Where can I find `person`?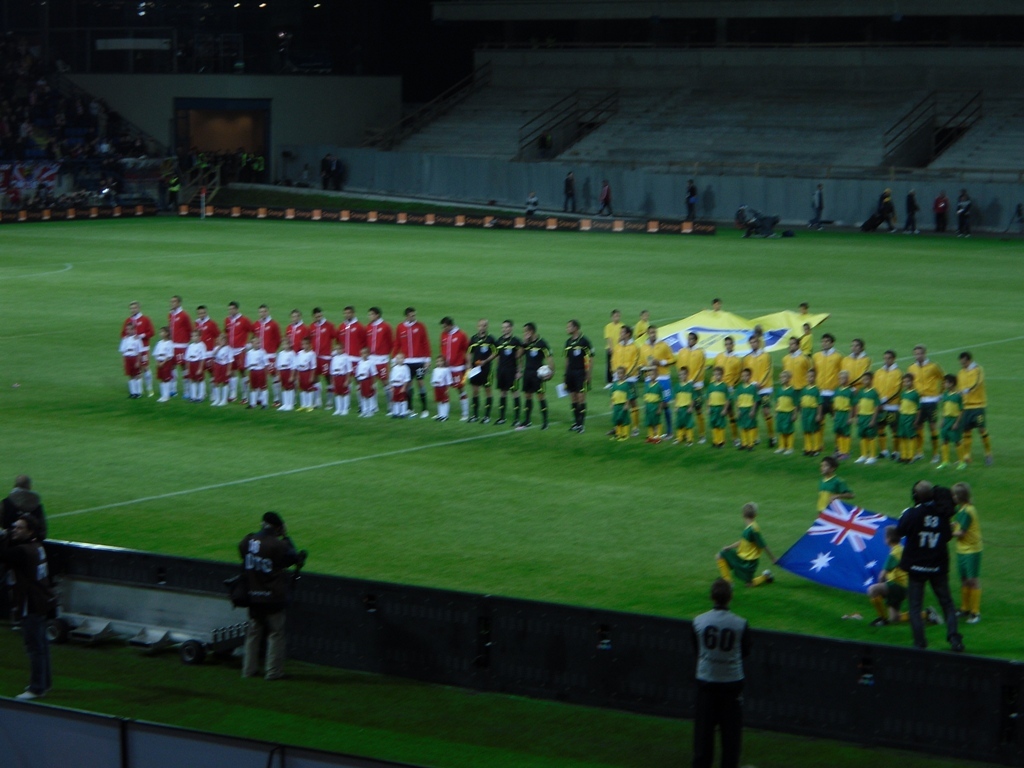
You can find it at 237:511:299:682.
